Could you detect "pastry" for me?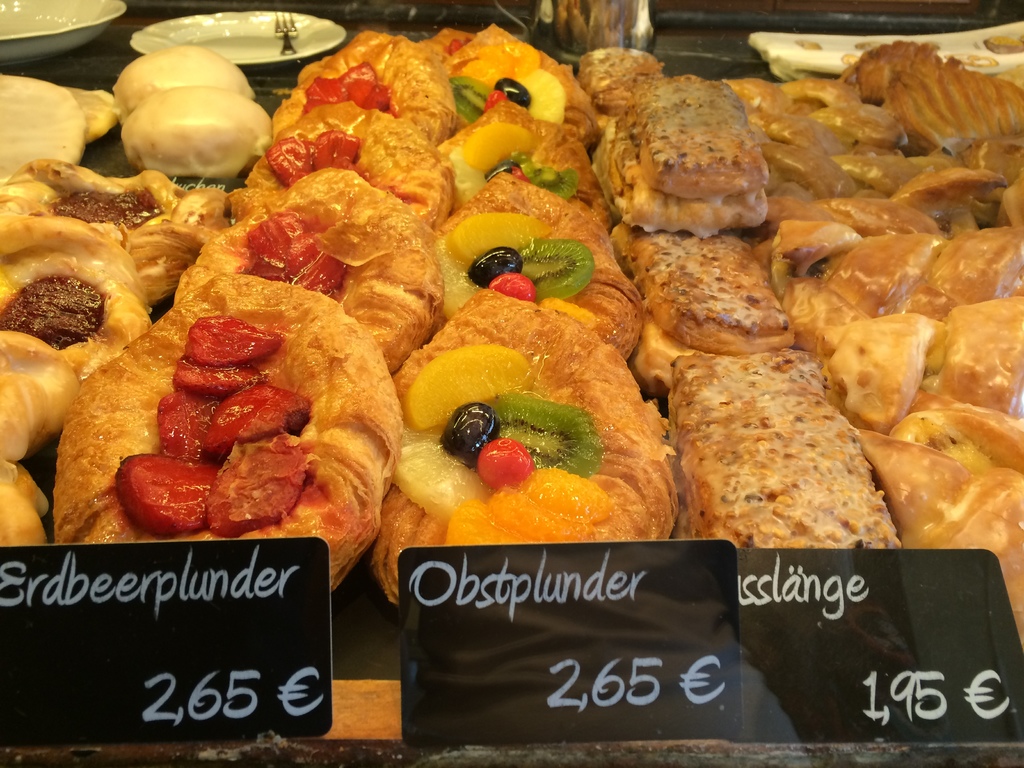
Detection result: pyautogui.locateOnScreen(172, 170, 448, 384).
